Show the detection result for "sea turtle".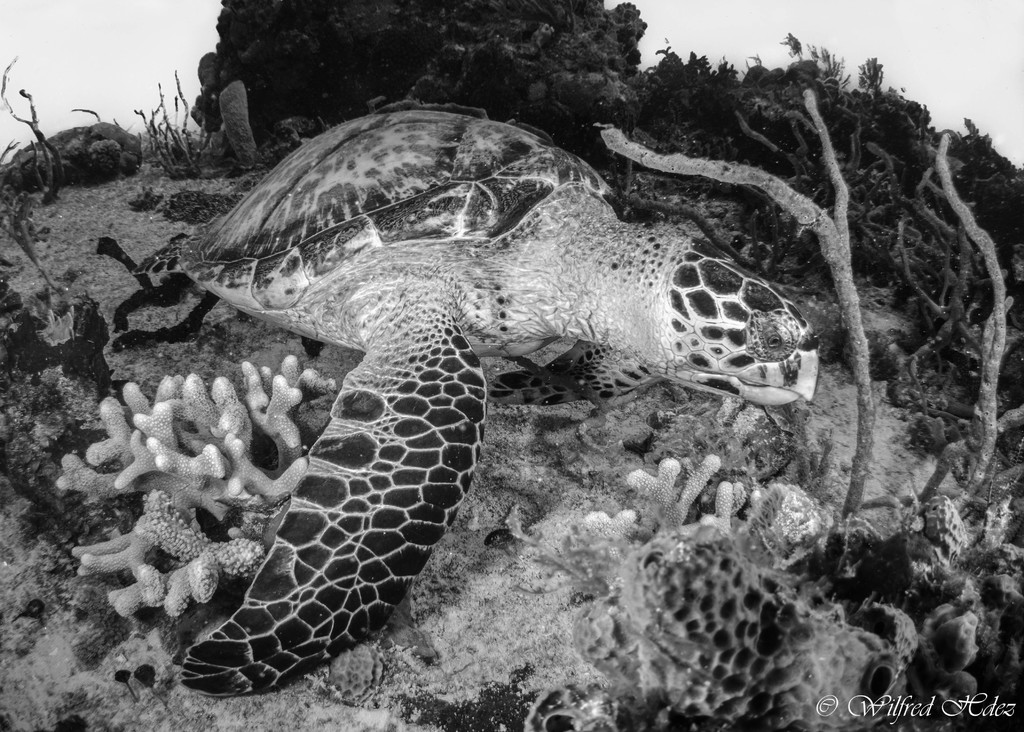
132,112,822,701.
